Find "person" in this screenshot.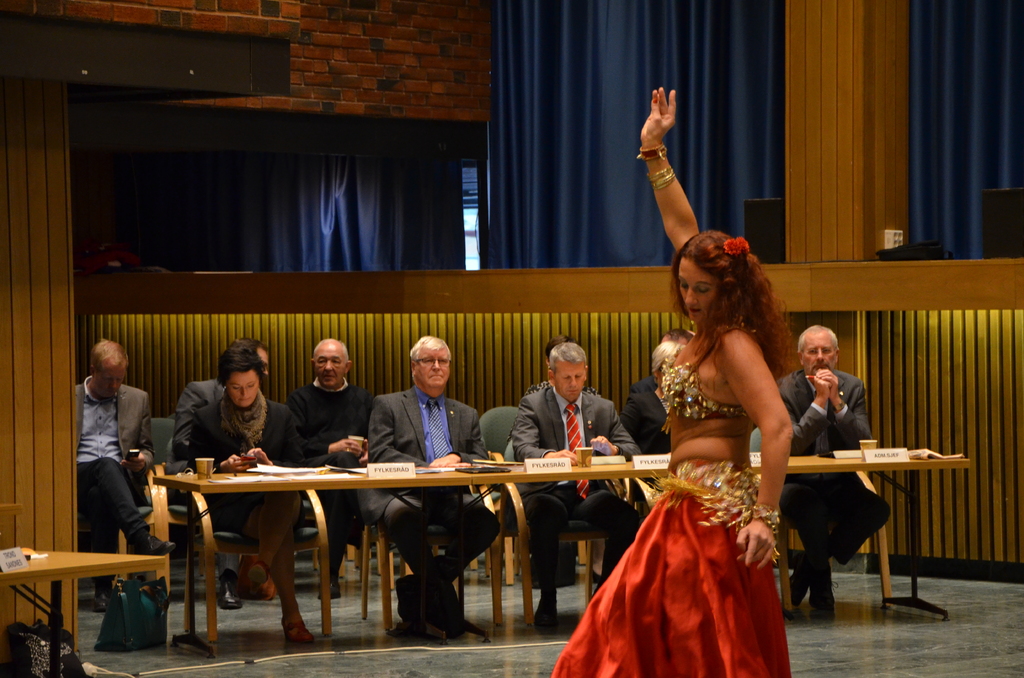
The bounding box for "person" is [68, 331, 147, 603].
